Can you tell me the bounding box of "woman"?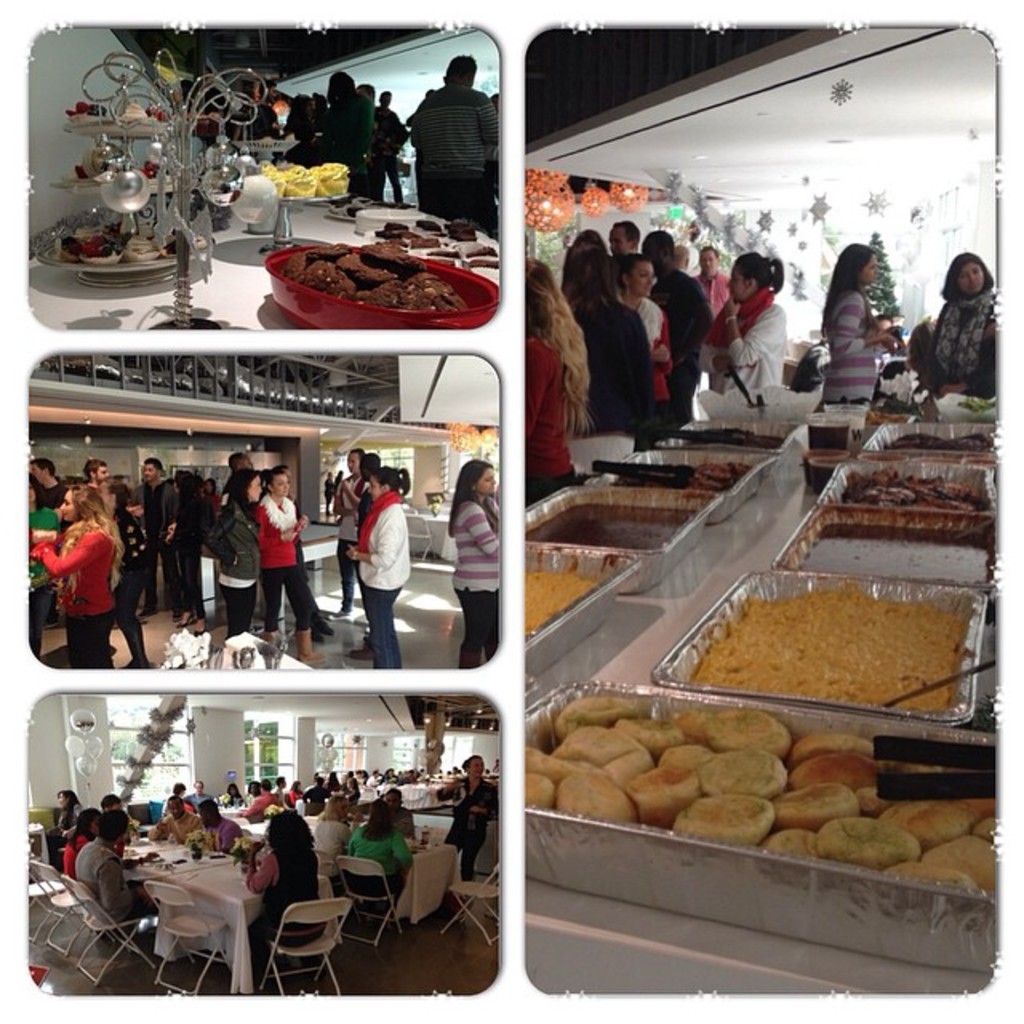
(448, 458, 502, 672).
